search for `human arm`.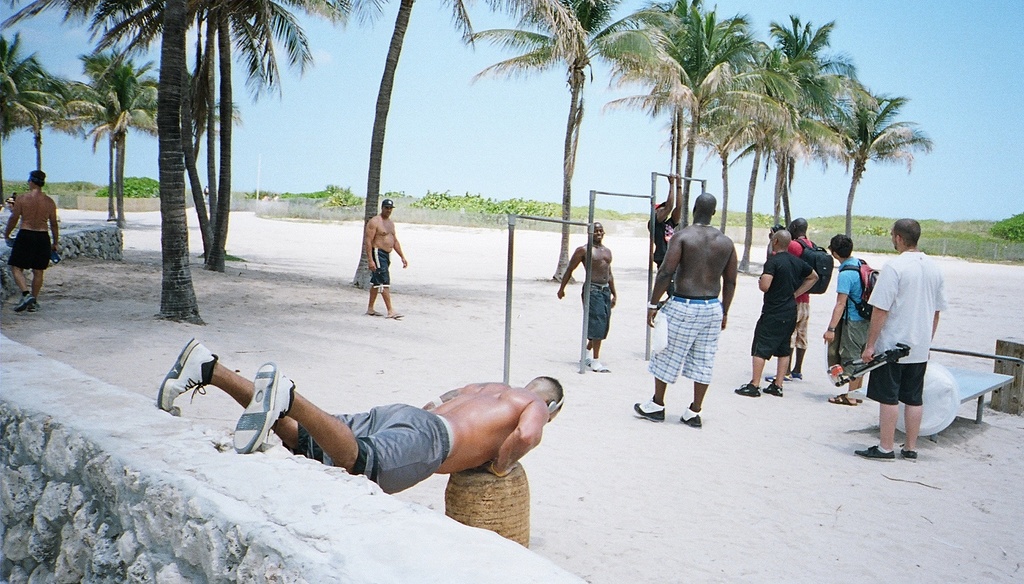
Found at {"left": 924, "top": 272, "right": 950, "bottom": 359}.
